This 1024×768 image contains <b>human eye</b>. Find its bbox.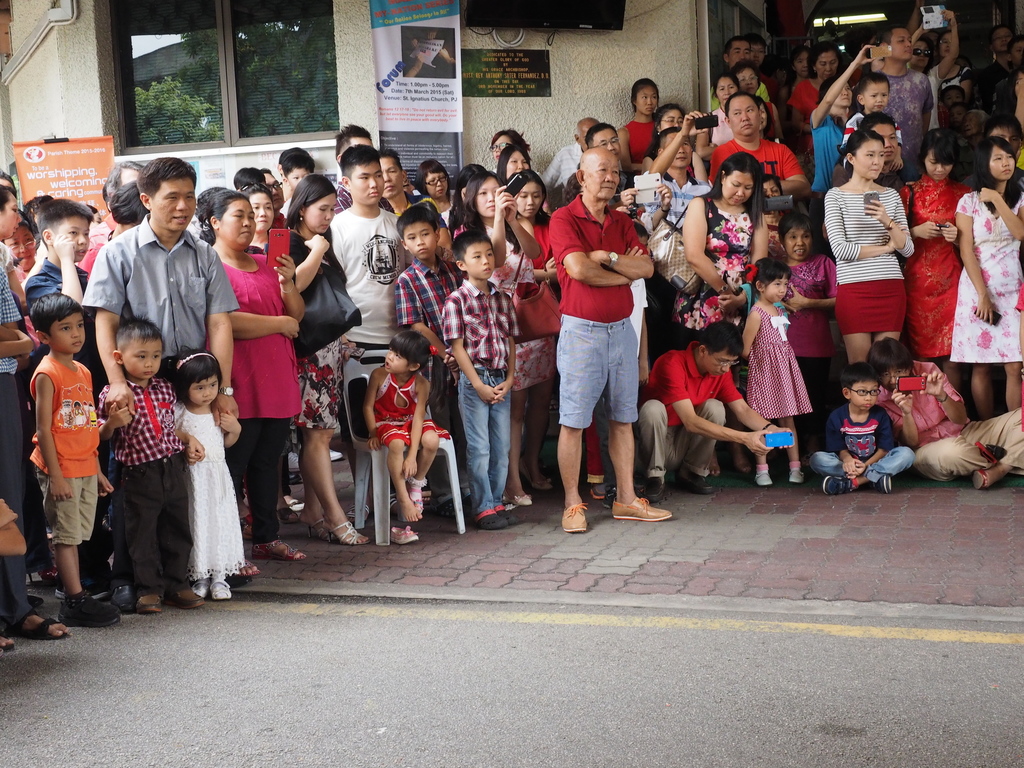
<bbox>12, 207, 18, 212</bbox>.
